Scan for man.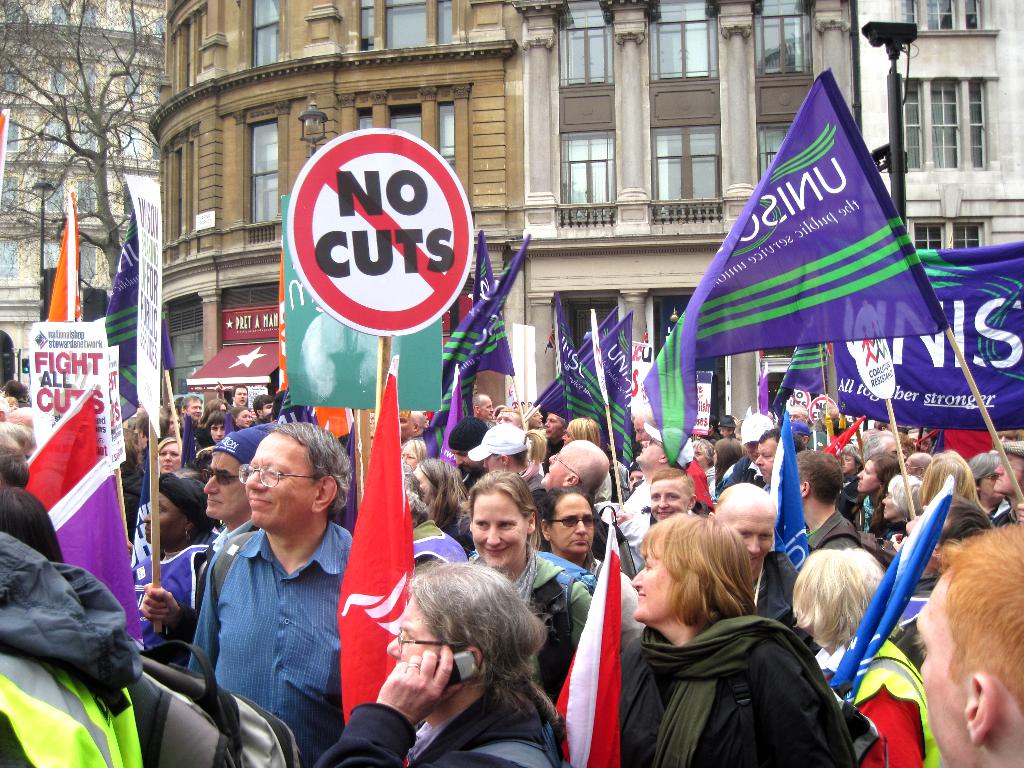
Scan result: (left=995, top=431, right=1023, bottom=522).
